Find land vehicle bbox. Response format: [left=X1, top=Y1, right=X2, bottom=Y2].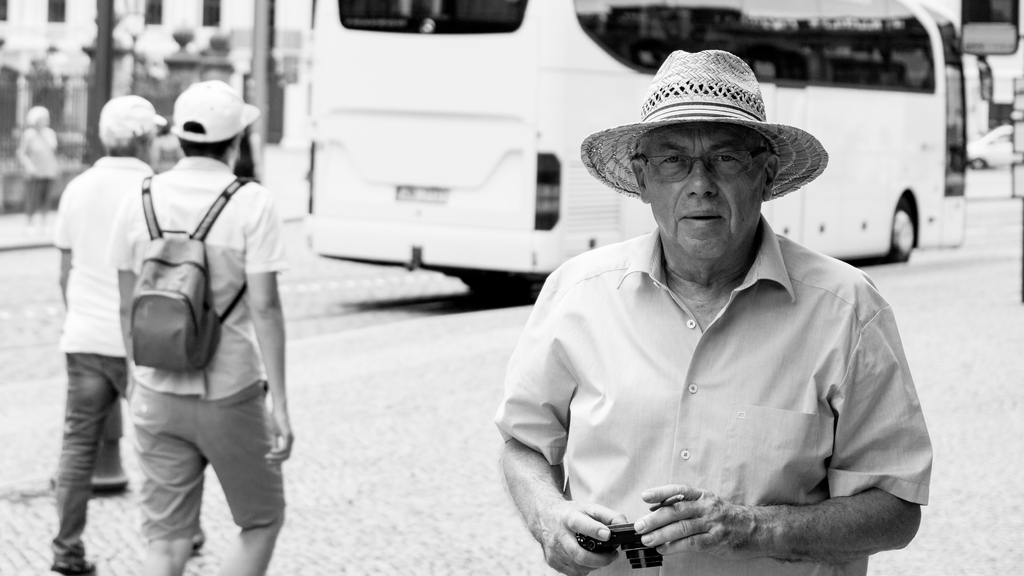
[left=965, top=120, right=1023, bottom=177].
